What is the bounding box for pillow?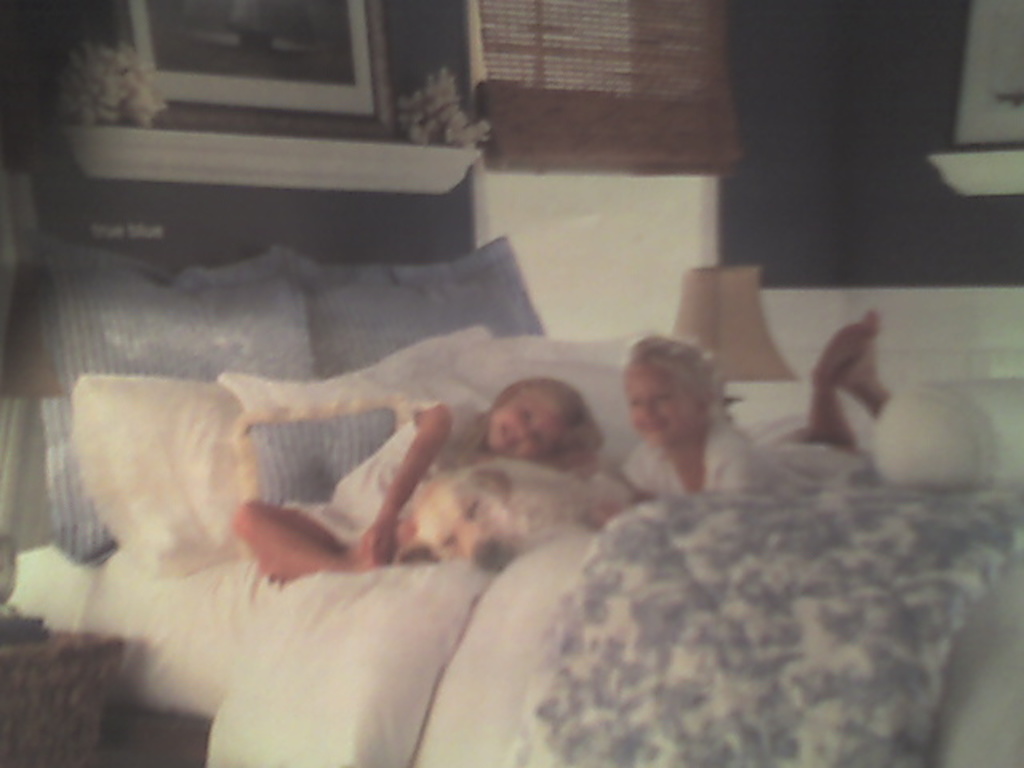
462,323,648,512.
